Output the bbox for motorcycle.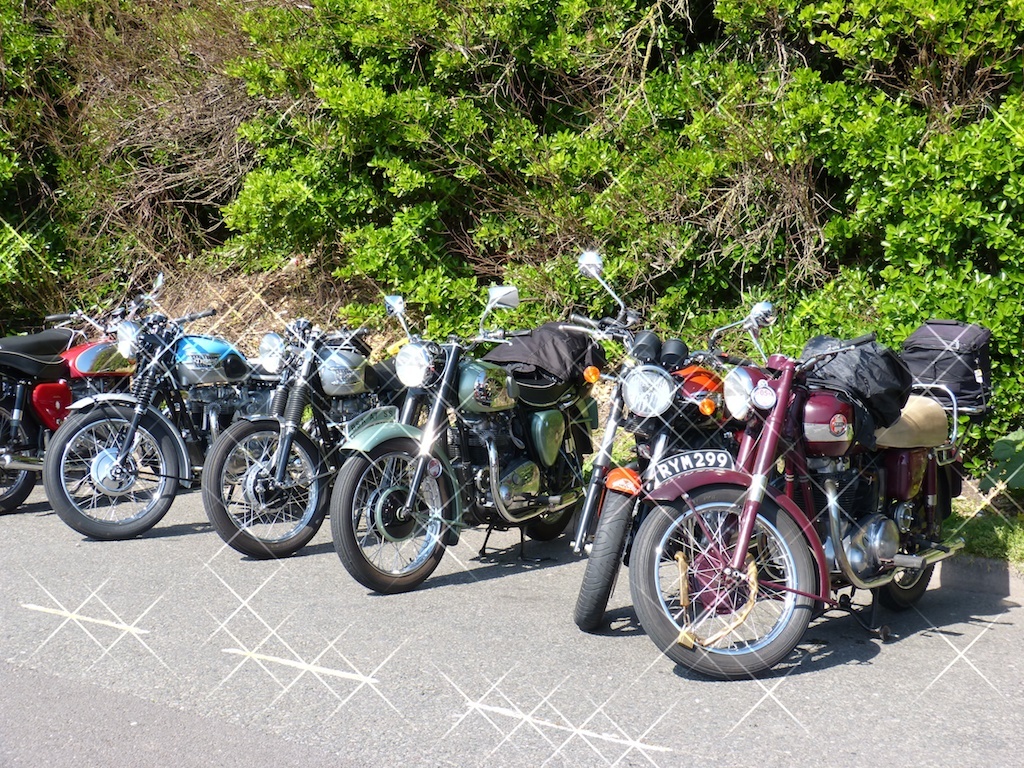
locate(558, 250, 783, 626).
